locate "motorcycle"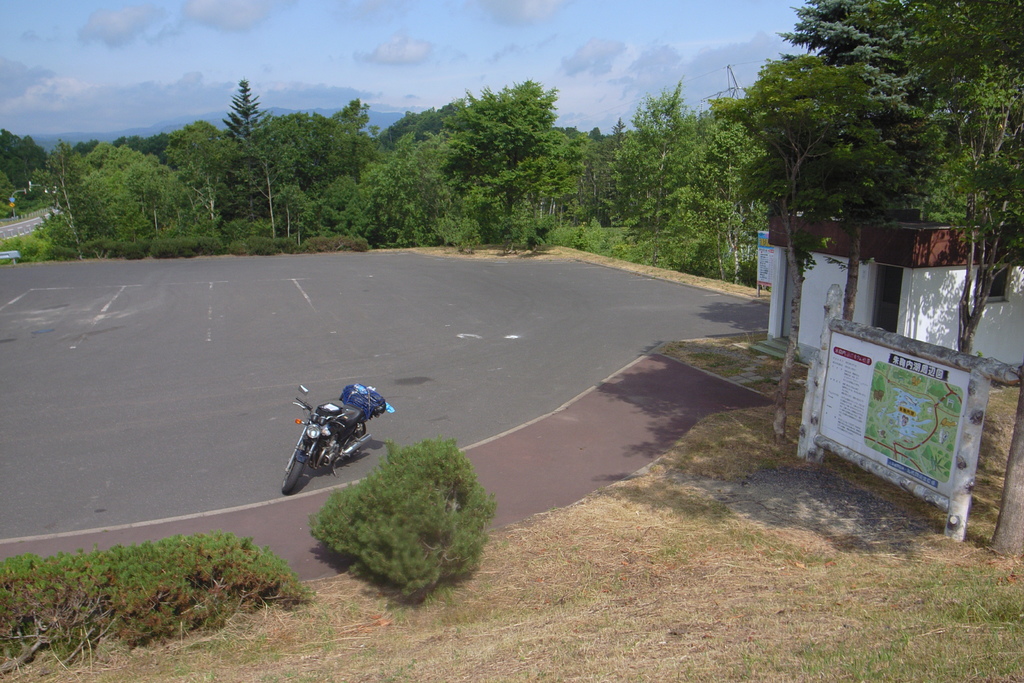
region(269, 395, 391, 491)
